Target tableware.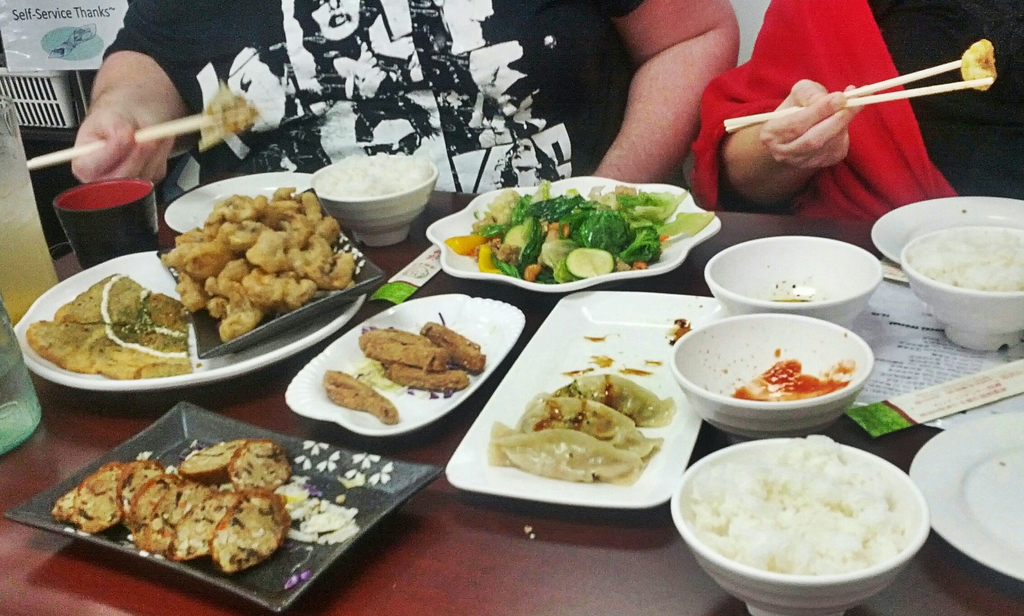
Target region: pyautogui.locateOnScreen(866, 197, 1023, 263).
